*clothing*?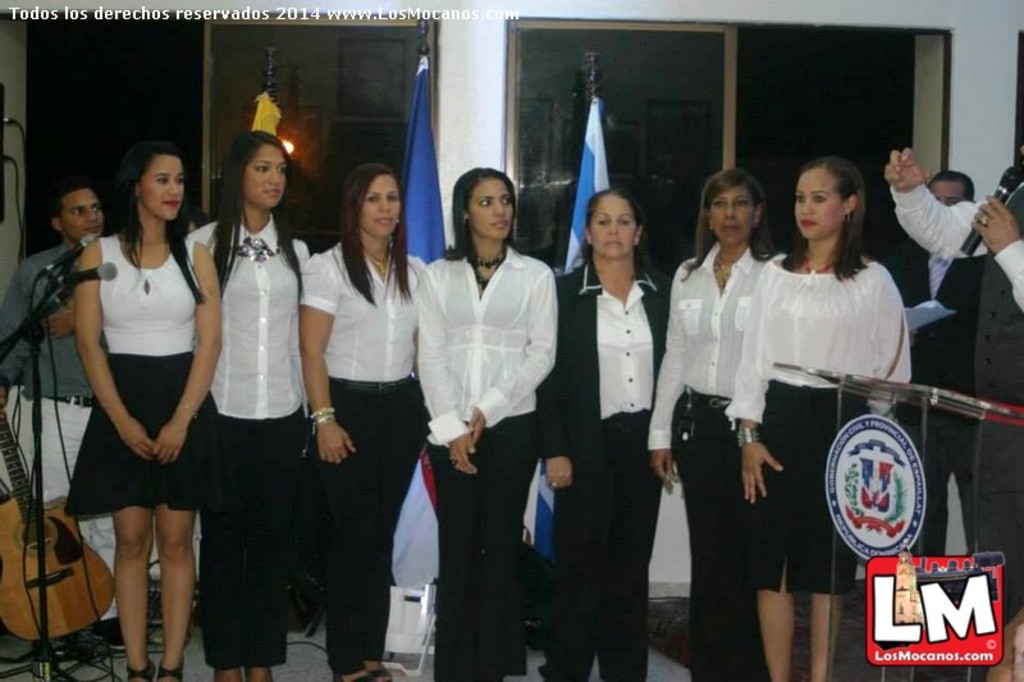
{"x1": 0, "y1": 238, "x2": 105, "y2": 642}
